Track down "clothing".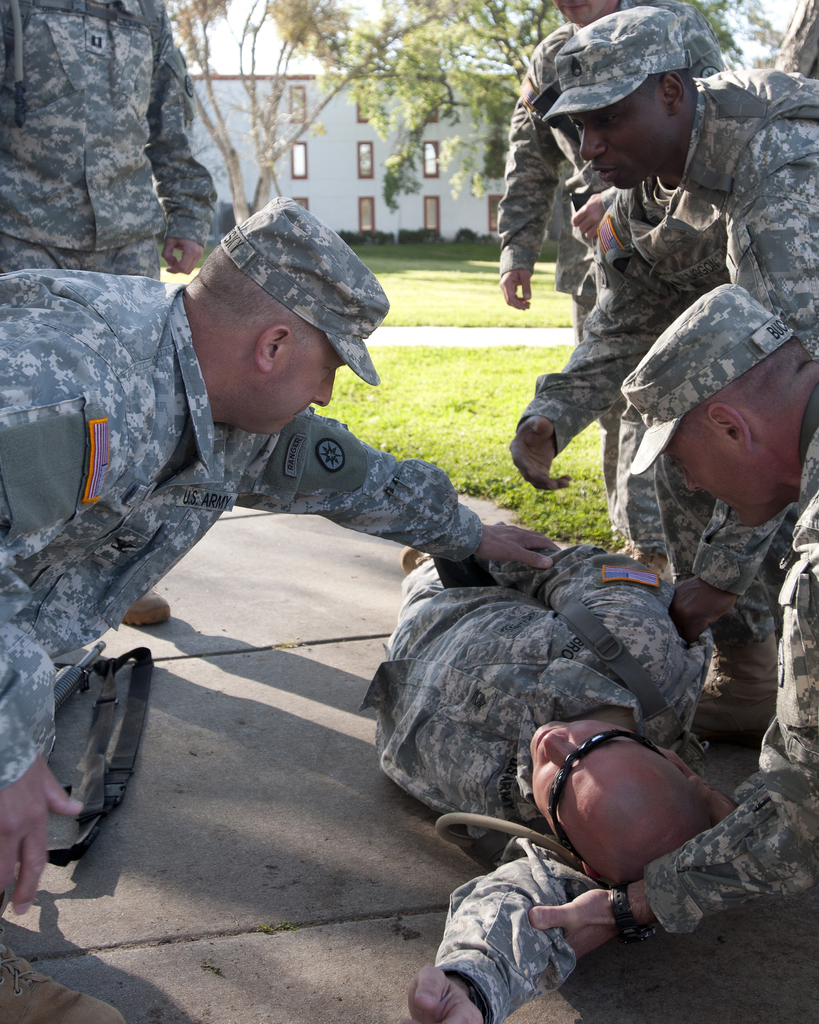
Tracked to bbox=(486, 30, 745, 540).
